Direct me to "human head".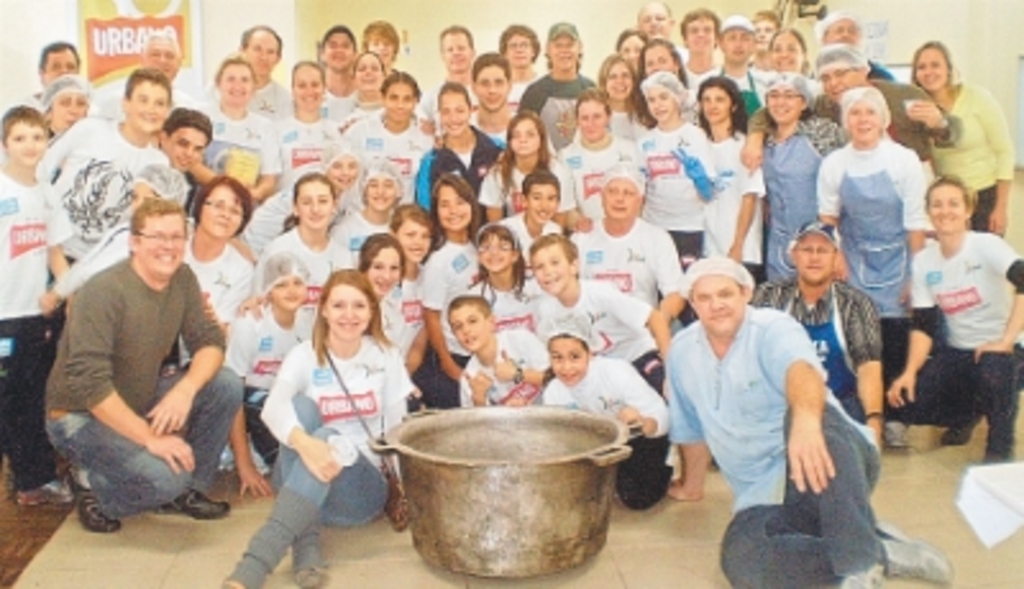
Direction: bbox(323, 269, 374, 338).
